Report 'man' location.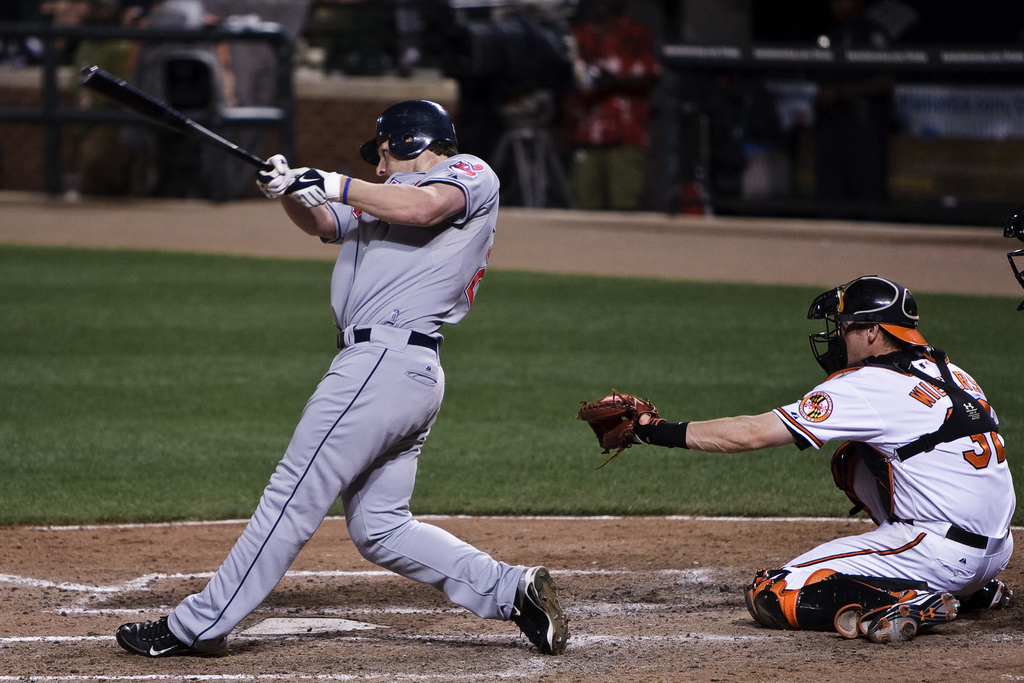
Report: x1=568, y1=271, x2=1023, y2=648.
